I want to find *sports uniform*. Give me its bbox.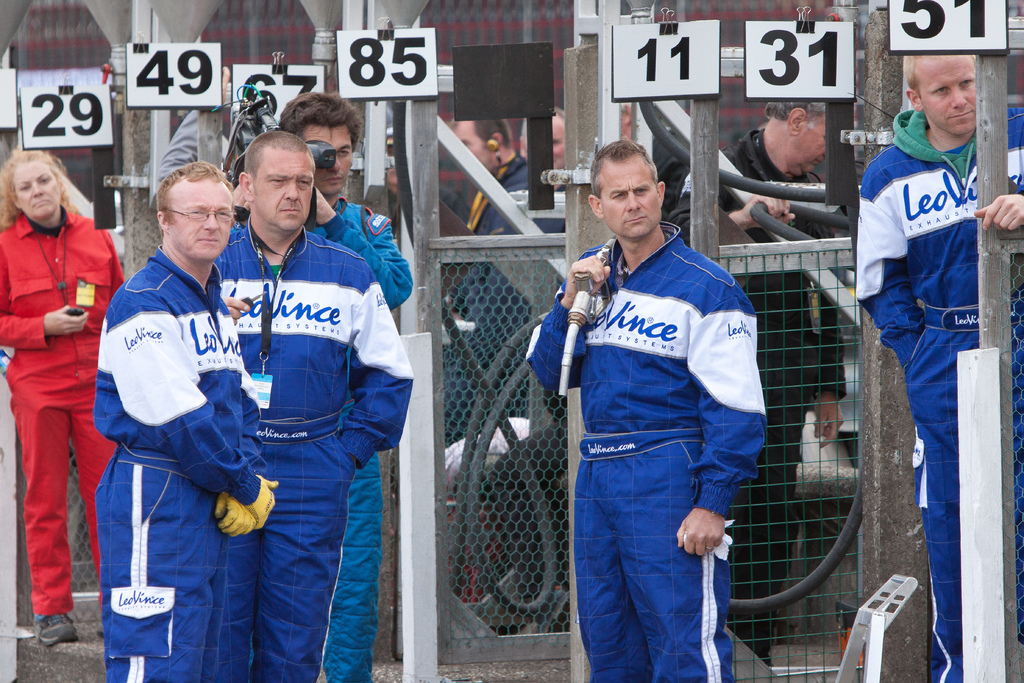
select_region(93, 242, 278, 682).
